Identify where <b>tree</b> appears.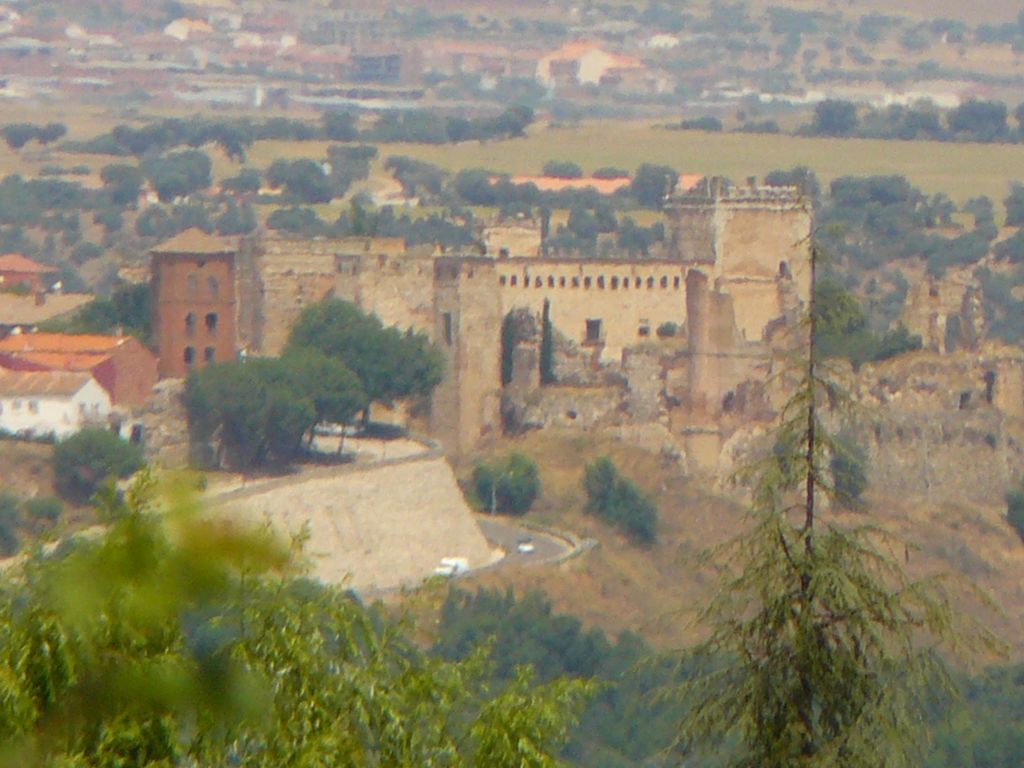
Appears at crop(764, 170, 1012, 276).
